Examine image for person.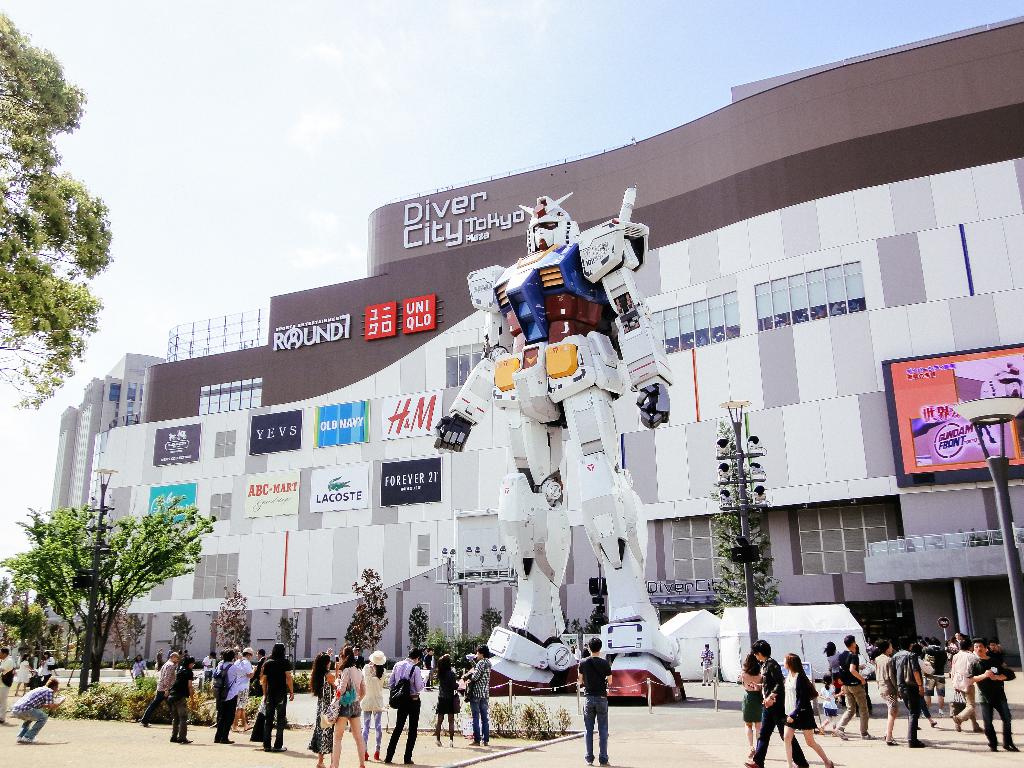
Examination result: box(436, 188, 672, 672).
